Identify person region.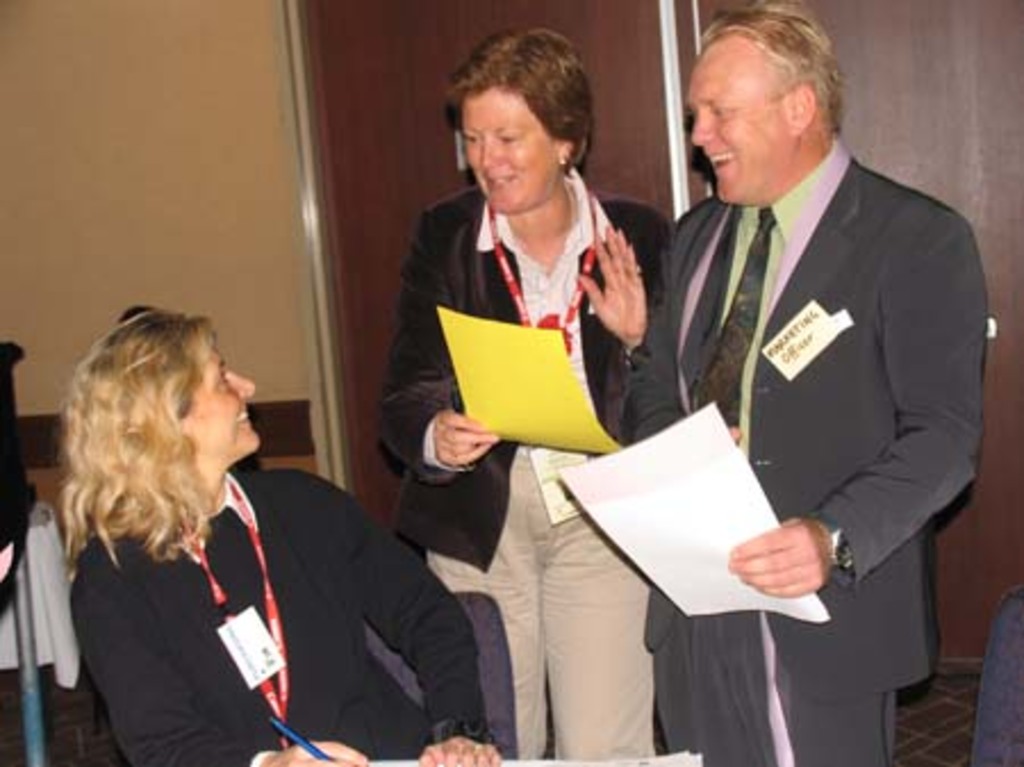
Region: (x1=630, y1=0, x2=985, y2=765).
